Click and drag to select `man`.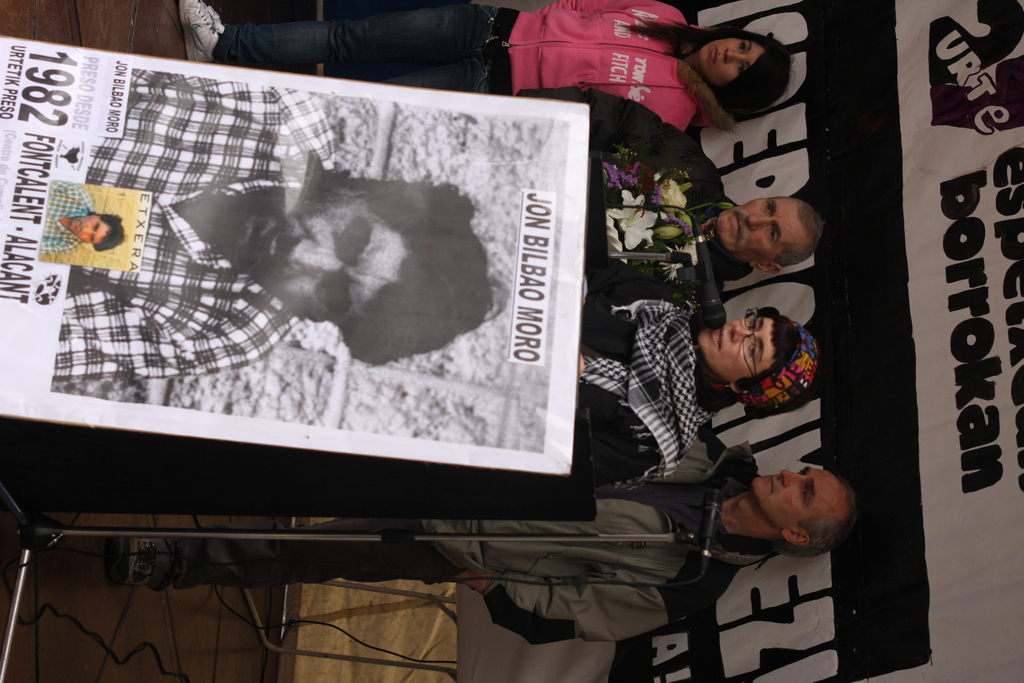
Selection: l=119, t=432, r=855, b=643.
